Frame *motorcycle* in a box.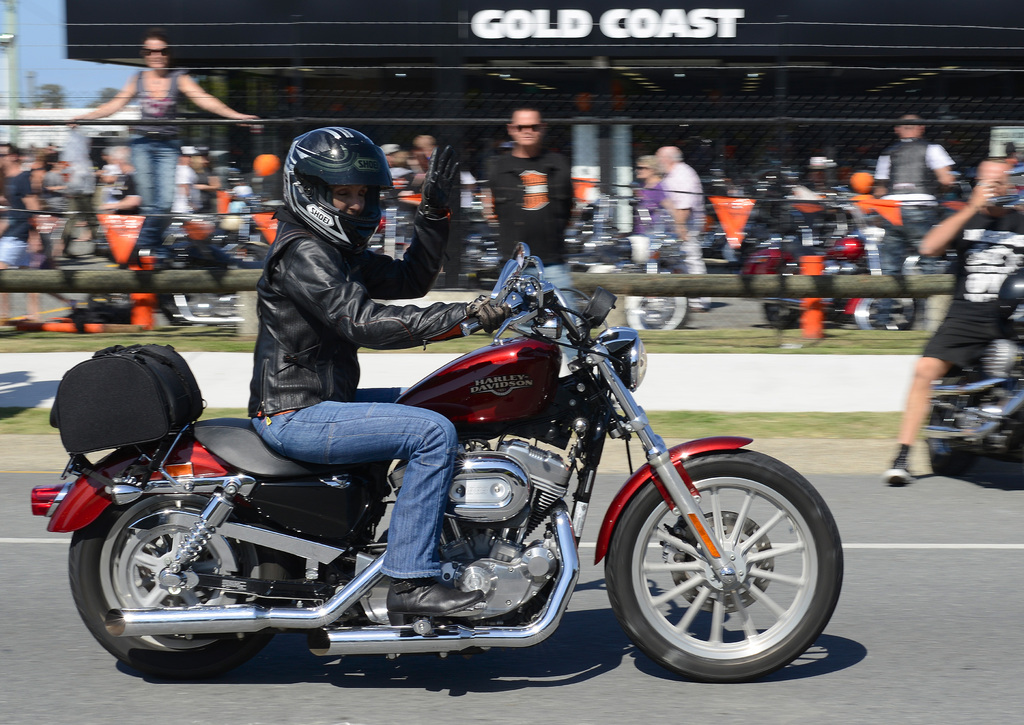
[x1=94, y1=231, x2=265, y2=325].
